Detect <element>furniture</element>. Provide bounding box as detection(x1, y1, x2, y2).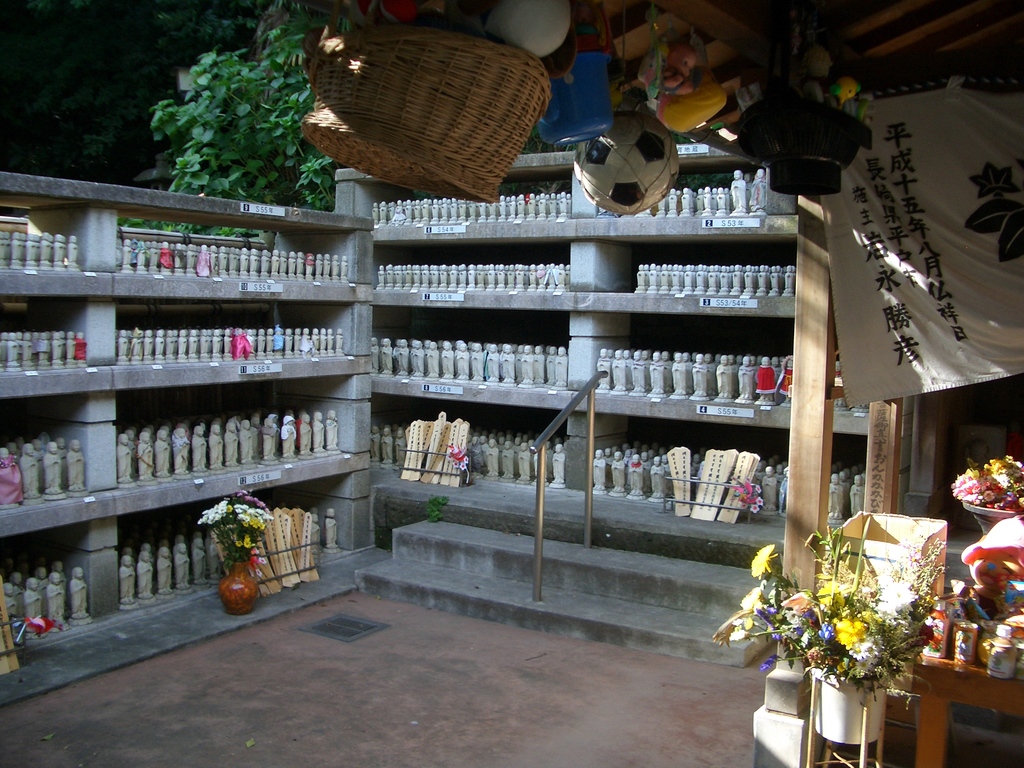
detection(812, 668, 884, 767).
